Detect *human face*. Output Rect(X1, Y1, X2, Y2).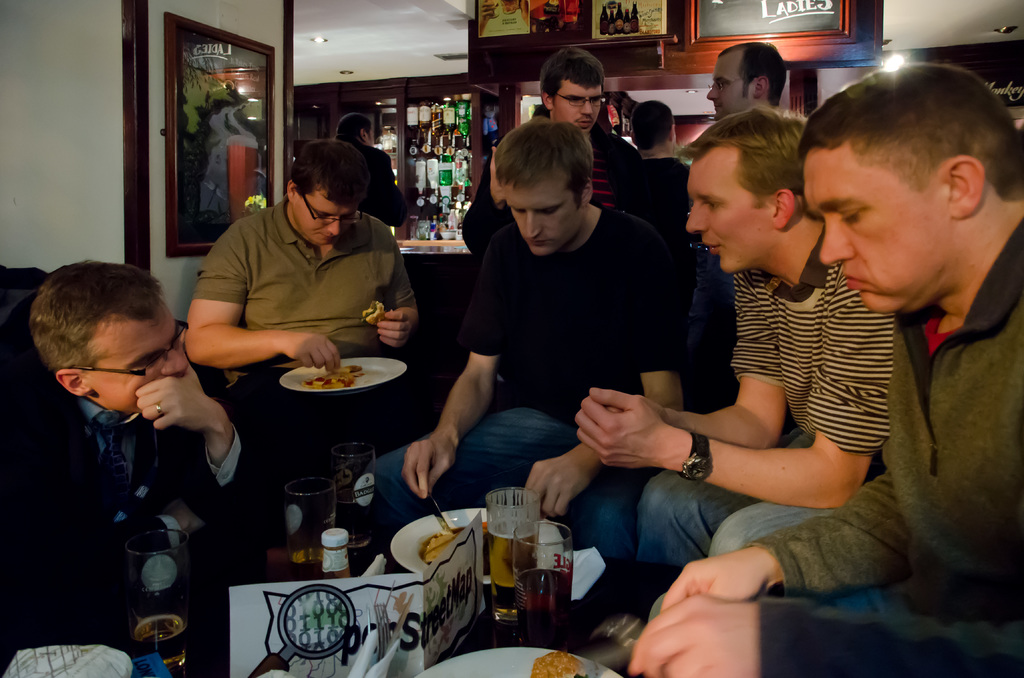
Rect(289, 183, 360, 243).
